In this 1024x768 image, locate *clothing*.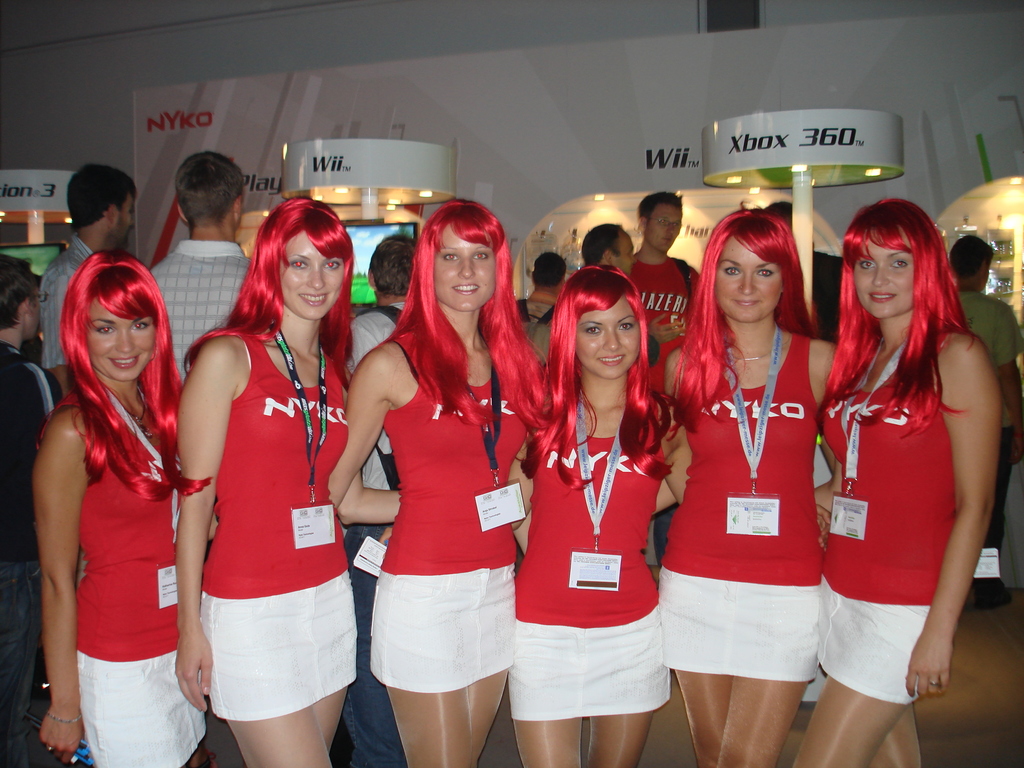
Bounding box: box(38, 232, 100, 367).
